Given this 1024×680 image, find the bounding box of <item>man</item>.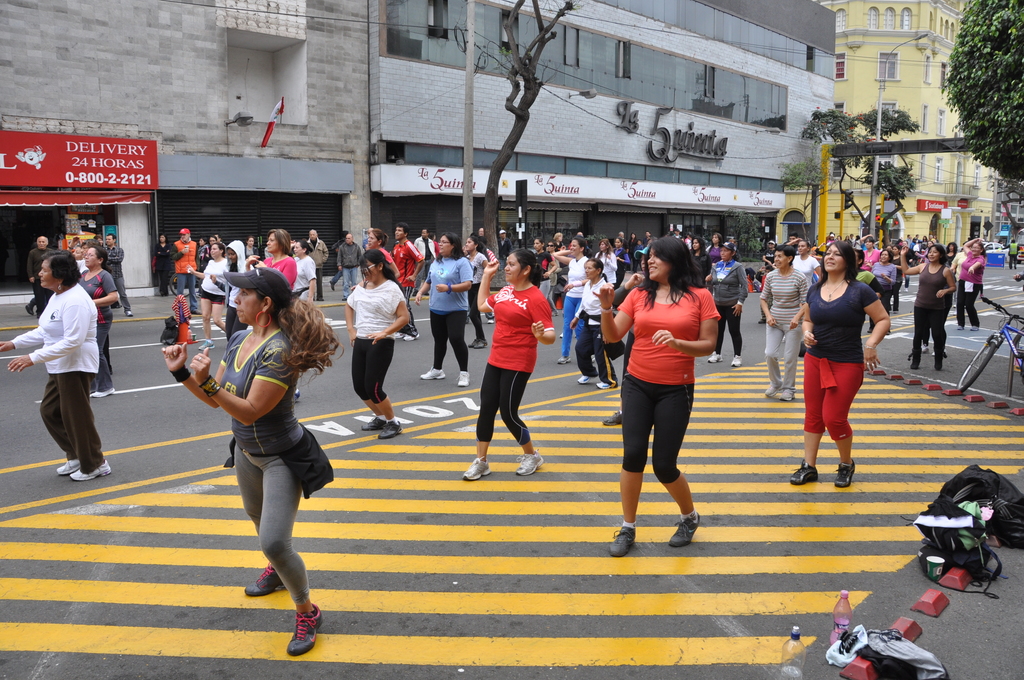
[x1=215, y1=234, x2=225, y2=248].
